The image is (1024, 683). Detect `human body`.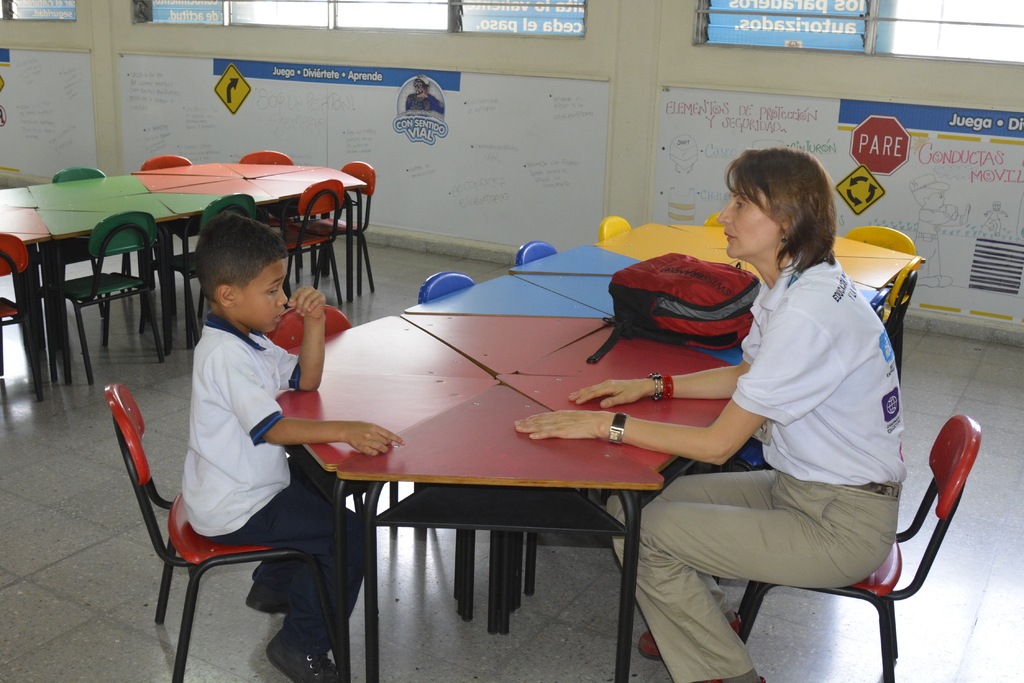
Detection: (515,150,910,682).
